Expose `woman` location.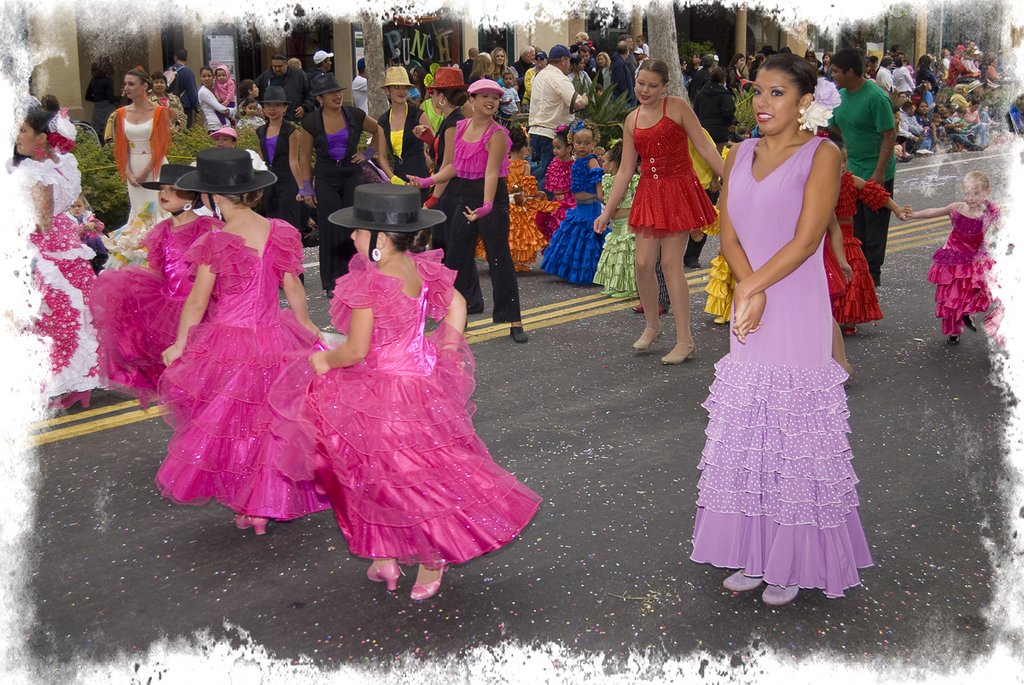
Exposed at 369:66:431:248.
